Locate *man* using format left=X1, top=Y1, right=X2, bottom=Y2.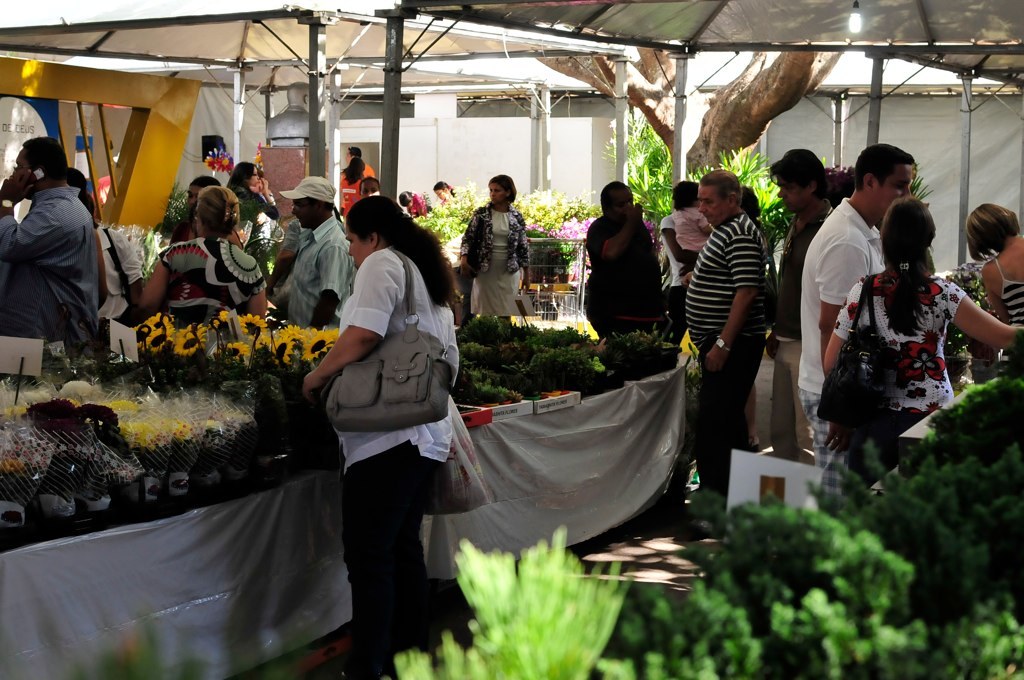
left=798, top=144, right=918, bottom=466.
